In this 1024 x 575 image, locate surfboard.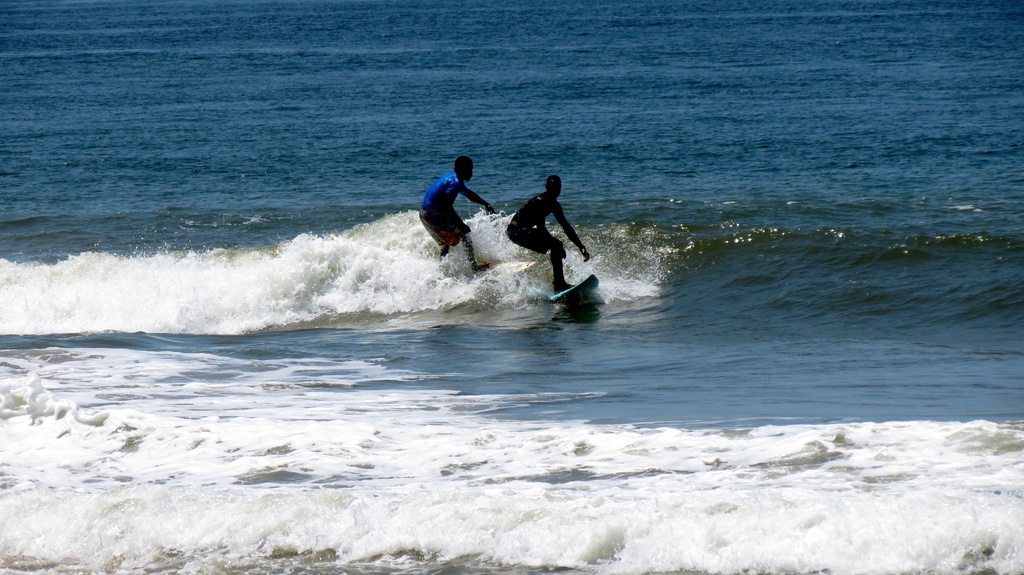
Bounding box: locate(542, 274, 602, 301).
